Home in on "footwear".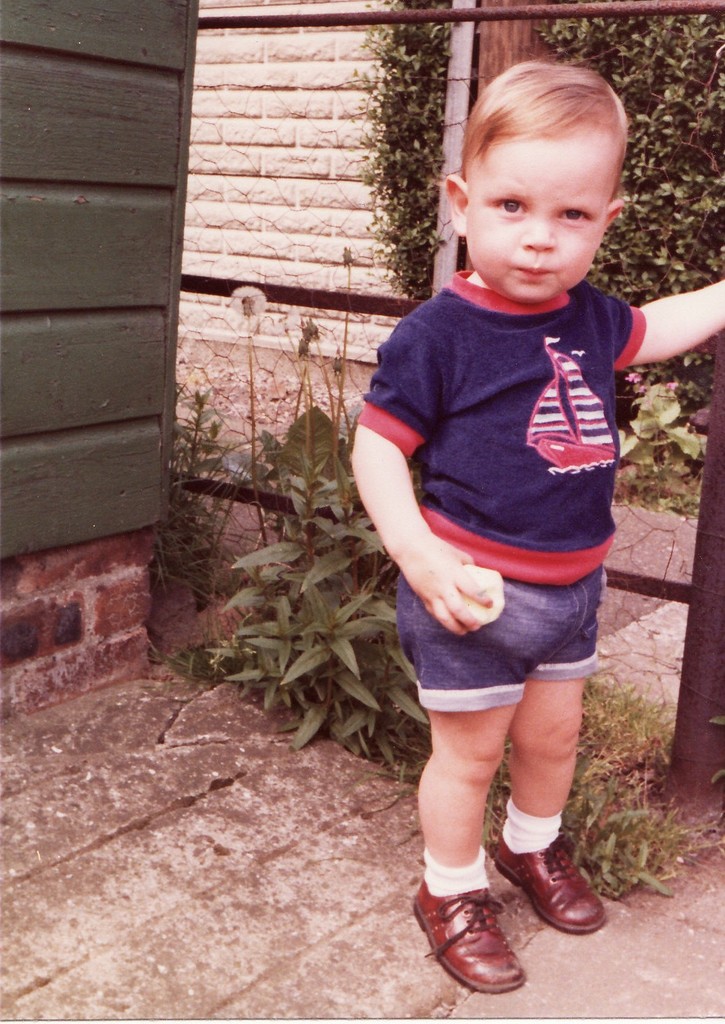
Homed in at box(493, 841, 605, 938).
